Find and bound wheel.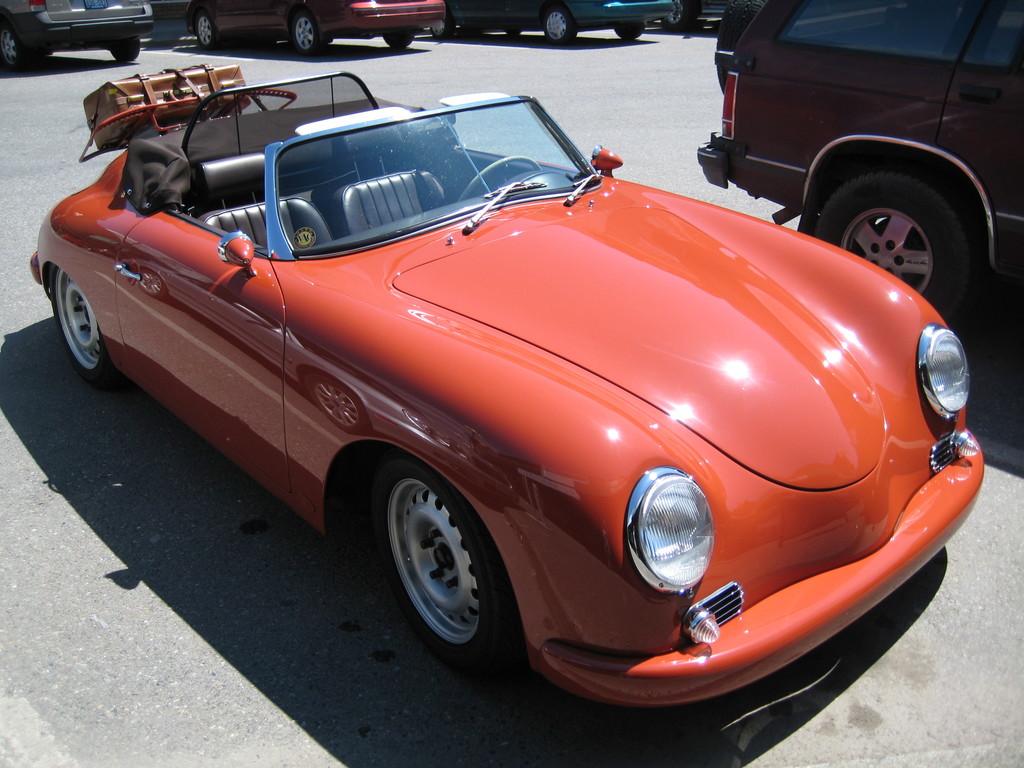
Bound: rect(612, 24, 644, 40).
